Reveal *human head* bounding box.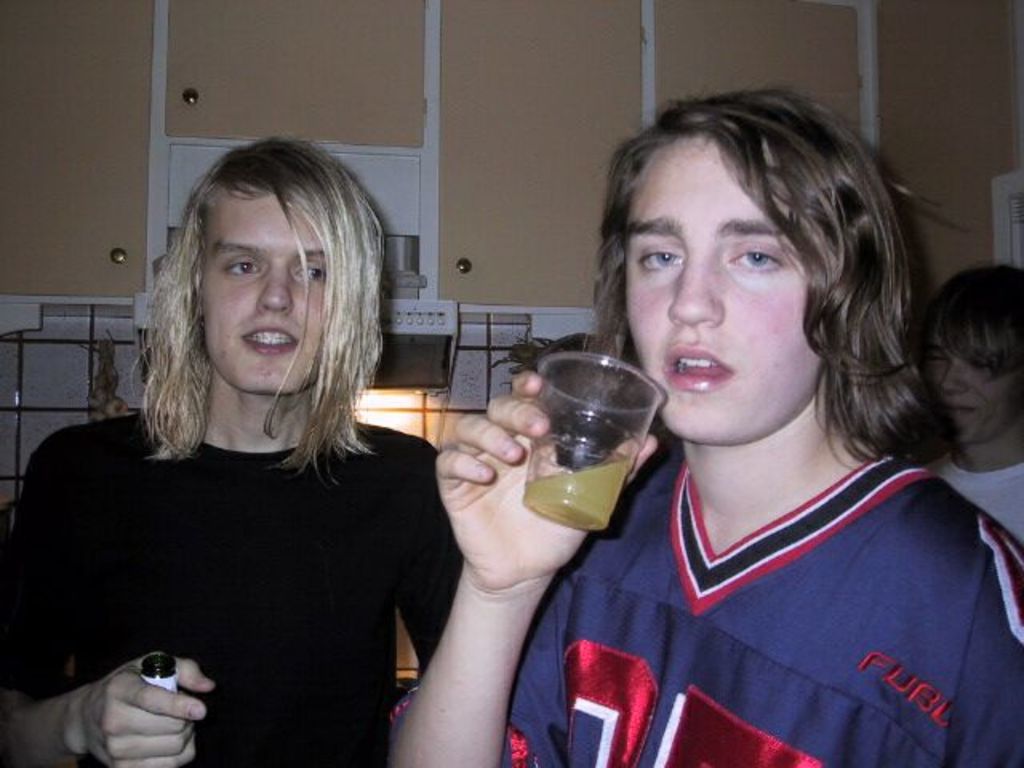
Revealed: [left=187, top=134, right=363, bottom=390].
